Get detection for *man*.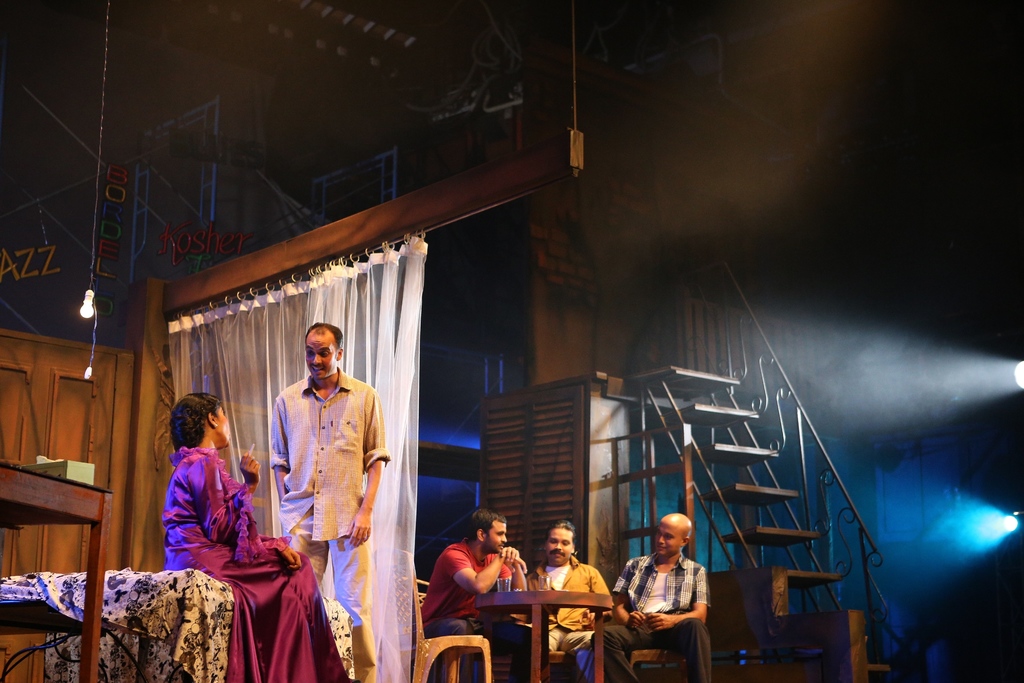
Detection: [526, 517, 608, 682].
